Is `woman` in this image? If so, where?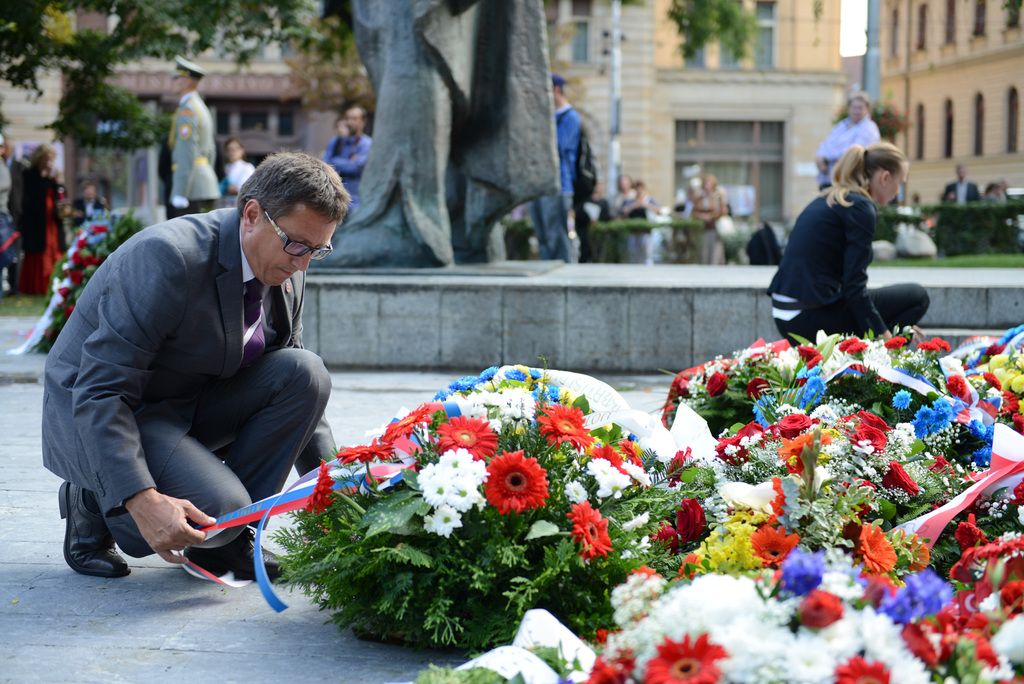
Yes, at detection(762, 126, 924, 355).
